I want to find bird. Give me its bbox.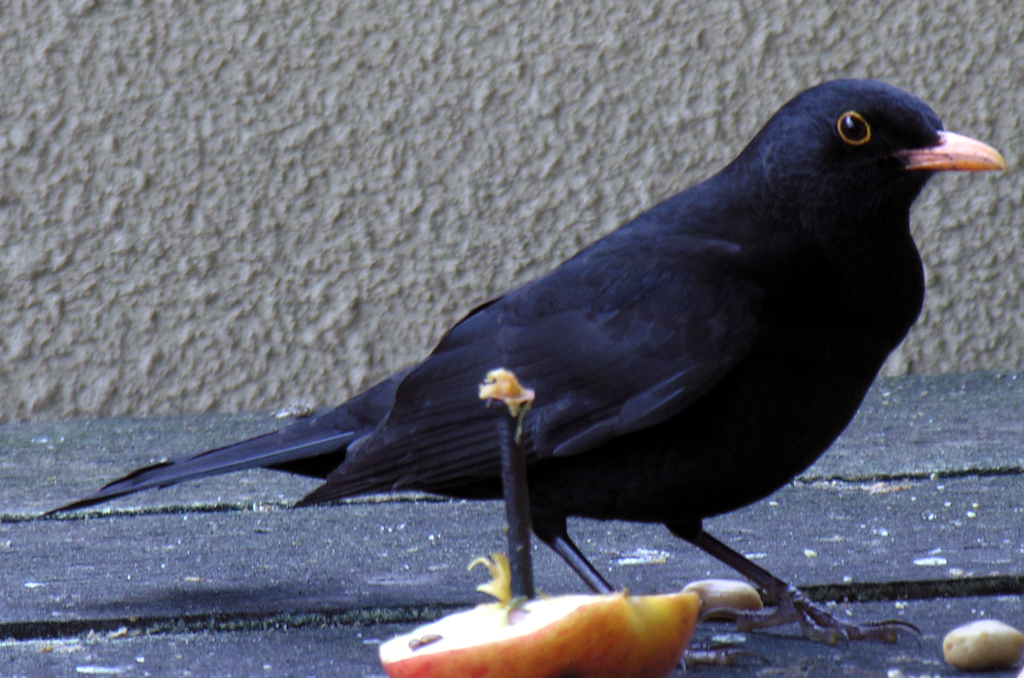
crop(22, 91, 1023, 560).
